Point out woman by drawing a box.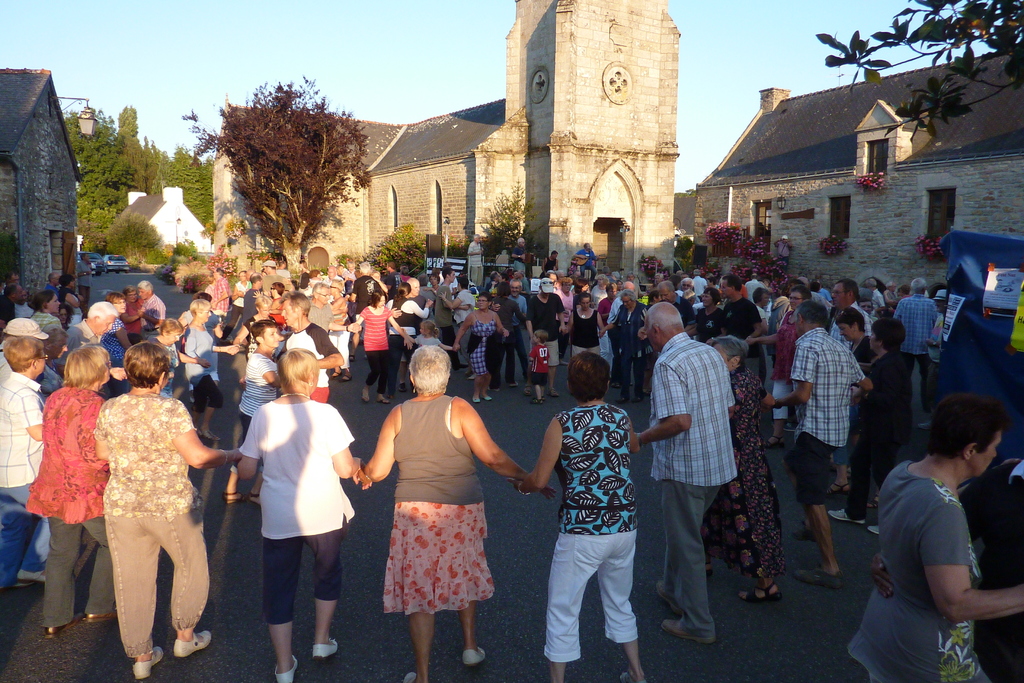
[19, 345, 116, 638].
